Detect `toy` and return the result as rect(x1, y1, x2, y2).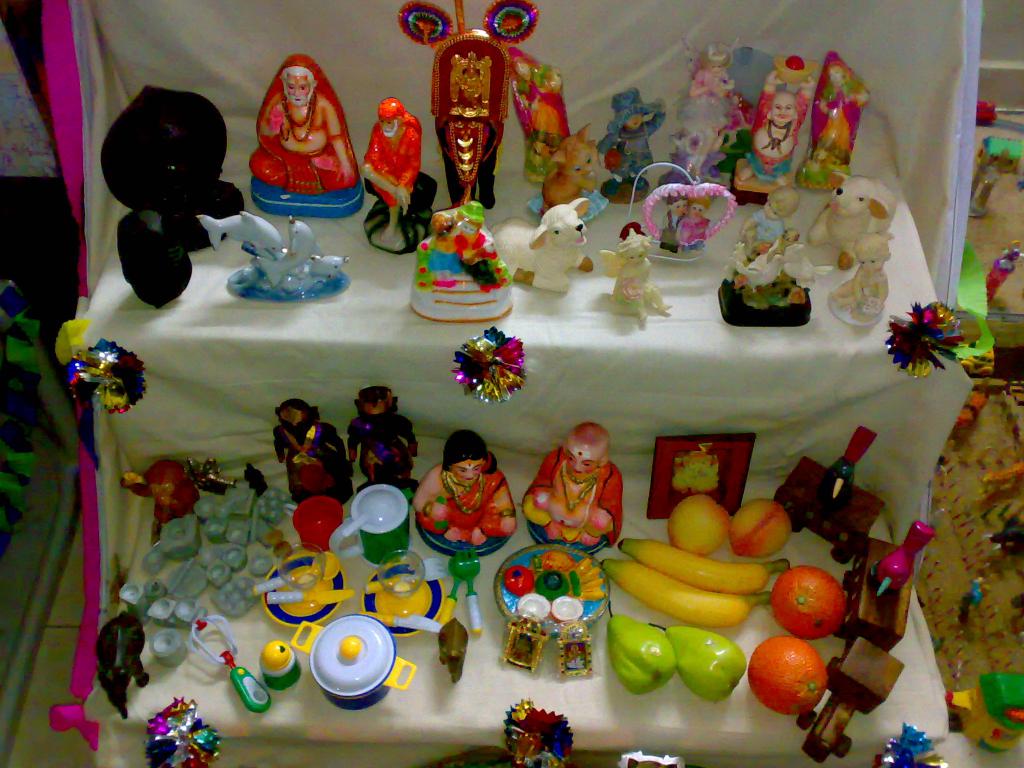
rect(668, 493, 731, 558).
